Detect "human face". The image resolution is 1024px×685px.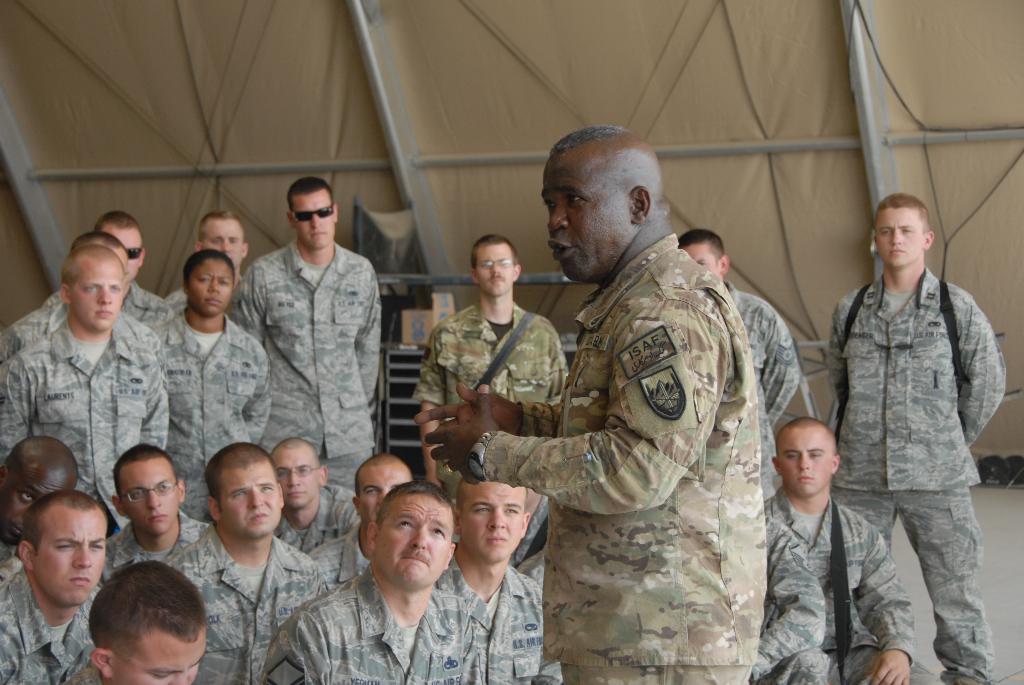
bbox=[114, 636, 204, 684].
